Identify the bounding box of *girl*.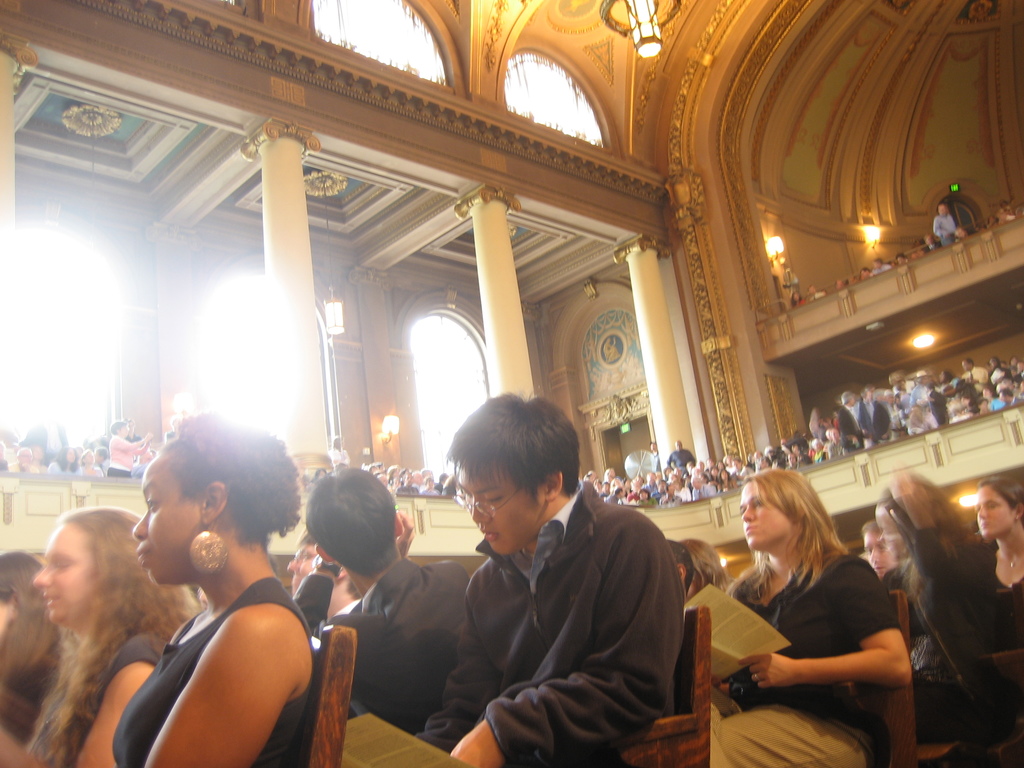
box=[969, 472, 1021, 753].
